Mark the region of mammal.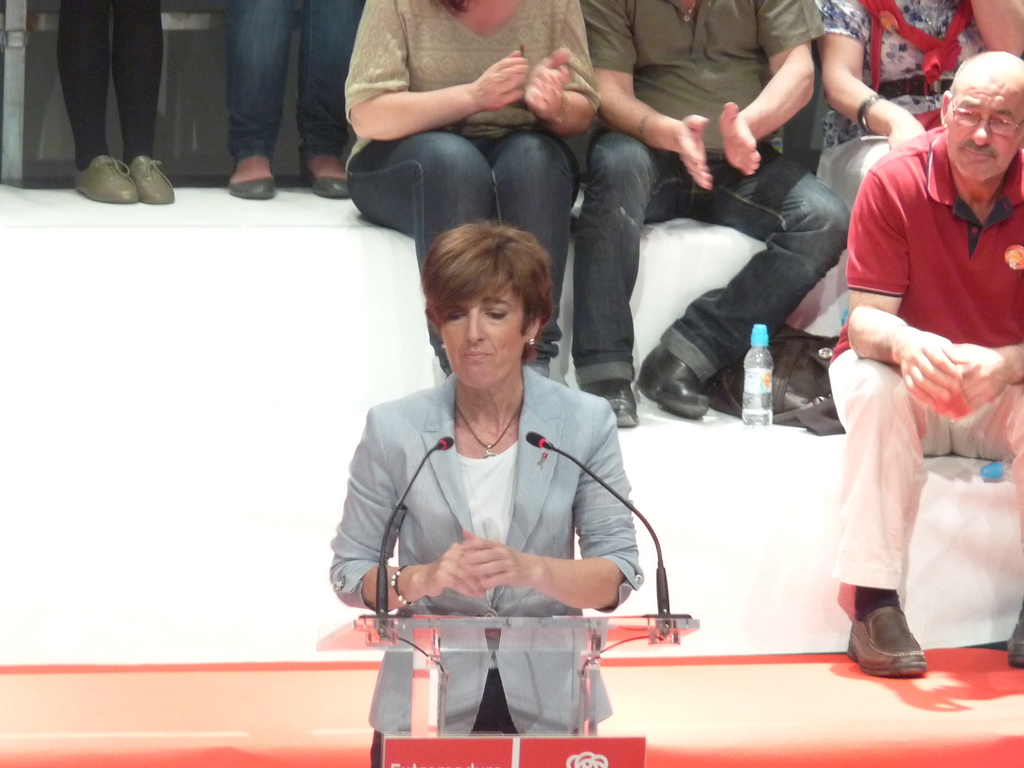
Region: (x1=817, y1=0, x2=1023, y2=321).
